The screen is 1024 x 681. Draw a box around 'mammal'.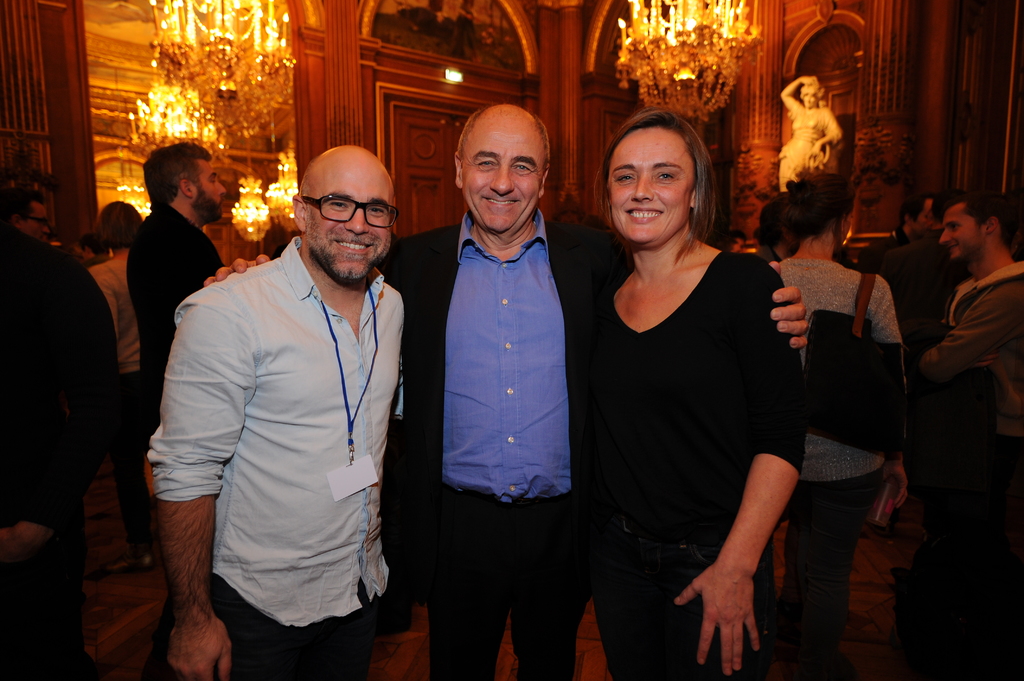
[776, 72, 844, 193].
